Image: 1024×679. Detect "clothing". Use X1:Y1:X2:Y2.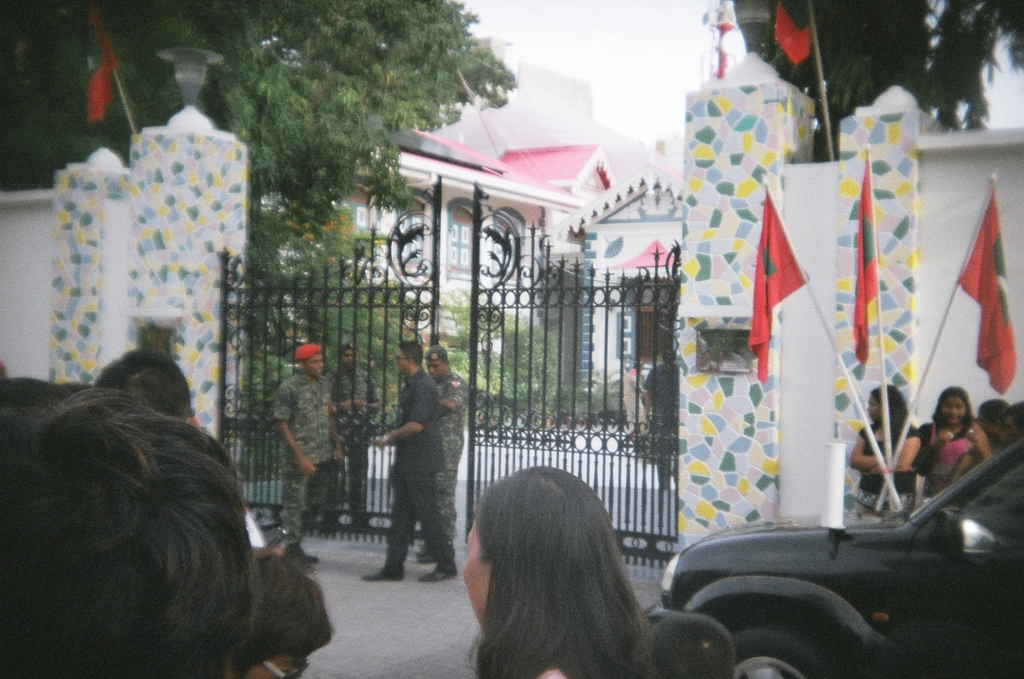
858:424:921:510.
